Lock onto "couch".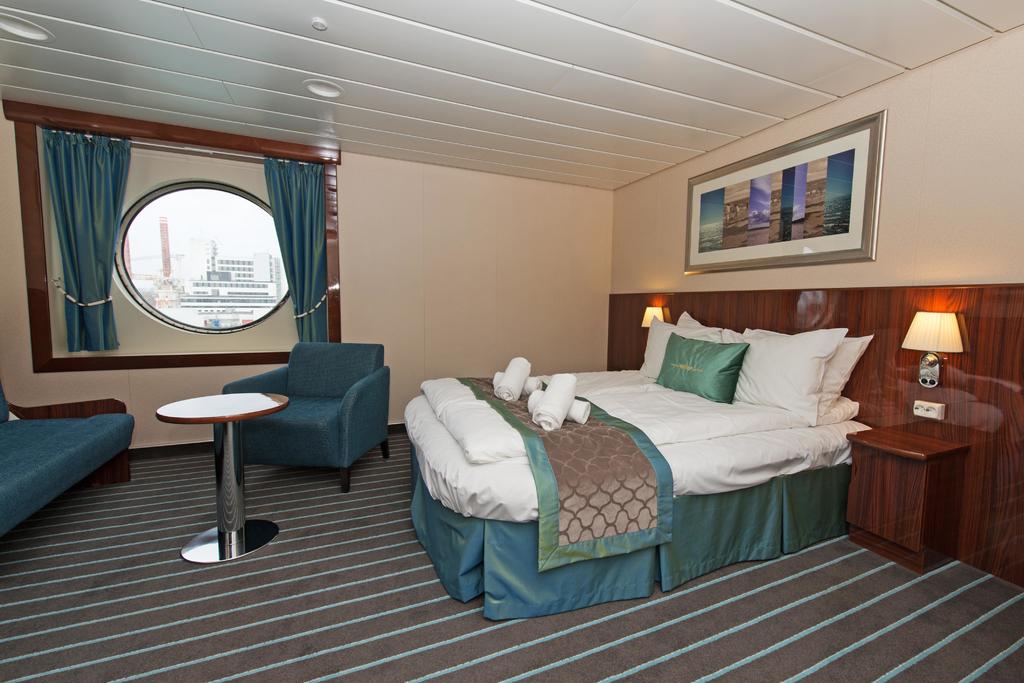
Locked: box(0, 371, 137, 541).
